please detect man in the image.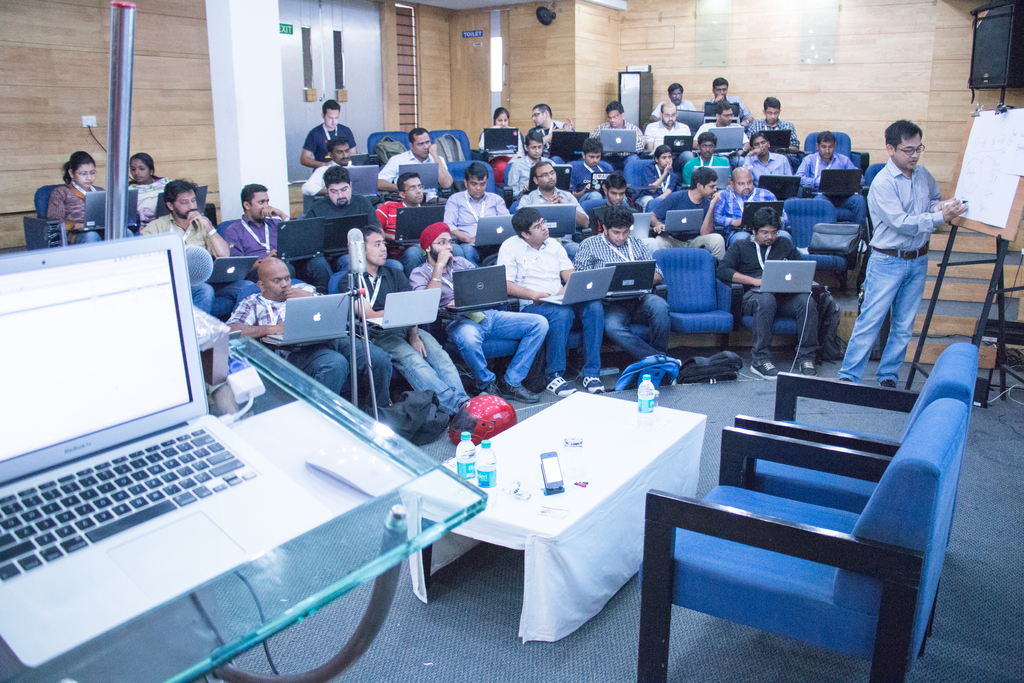
845,117,961,399.
